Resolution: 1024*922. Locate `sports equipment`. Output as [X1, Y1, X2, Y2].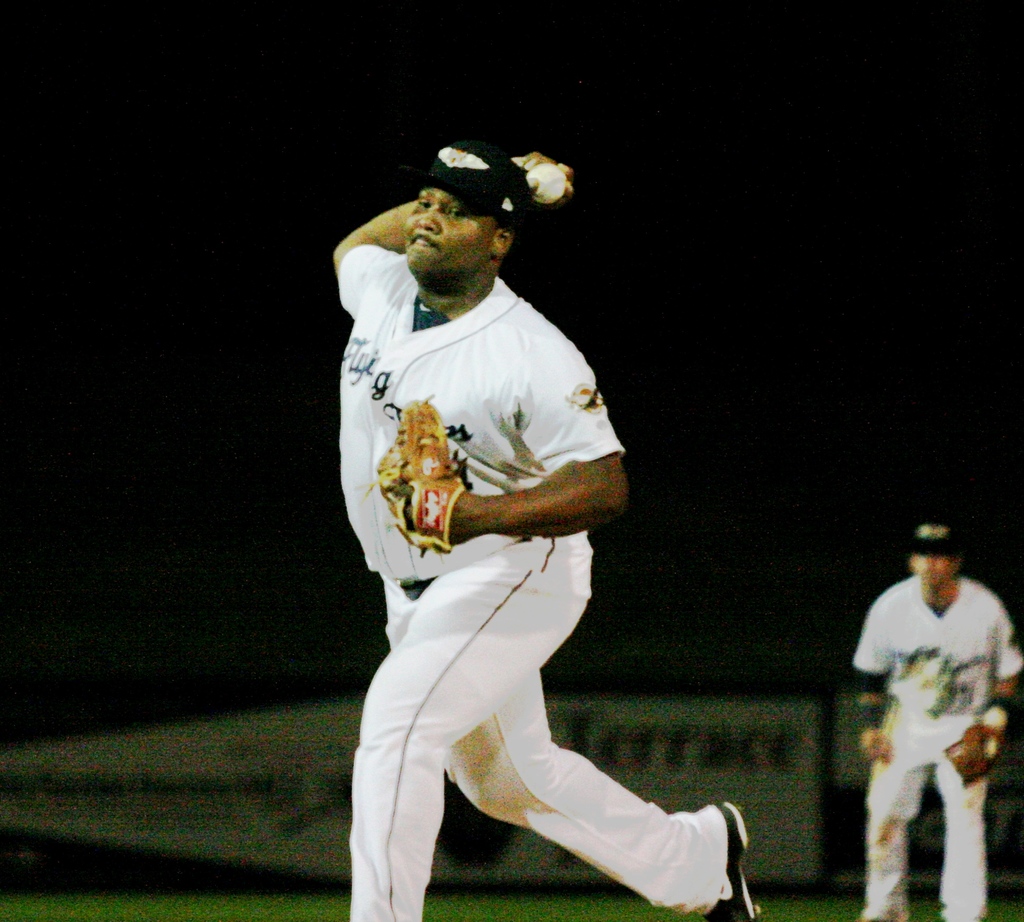
[374, 396, 463, 553].
